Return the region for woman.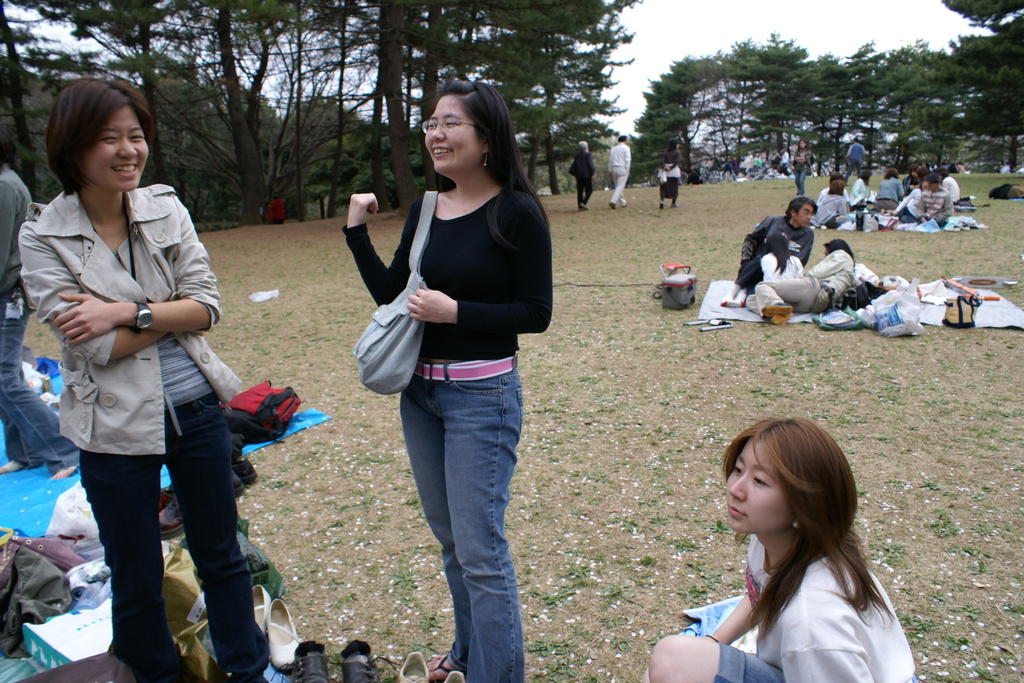
(657, 140, 685, 211).
